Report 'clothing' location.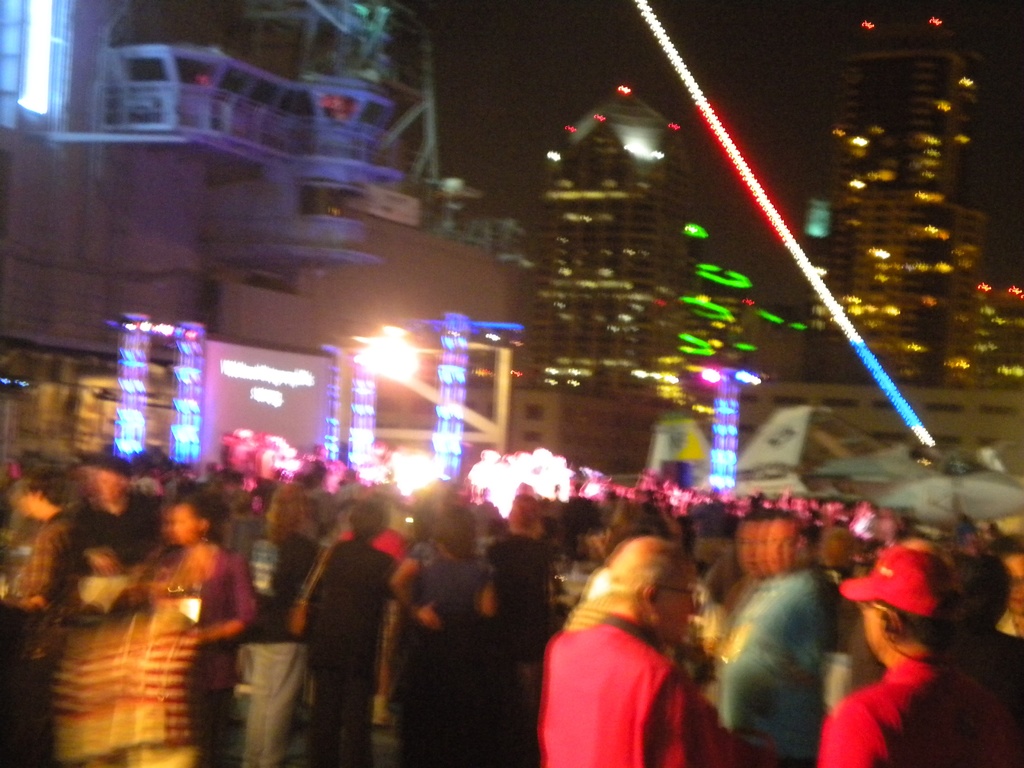
Report: l=118, t=538, r=251, b=767.
